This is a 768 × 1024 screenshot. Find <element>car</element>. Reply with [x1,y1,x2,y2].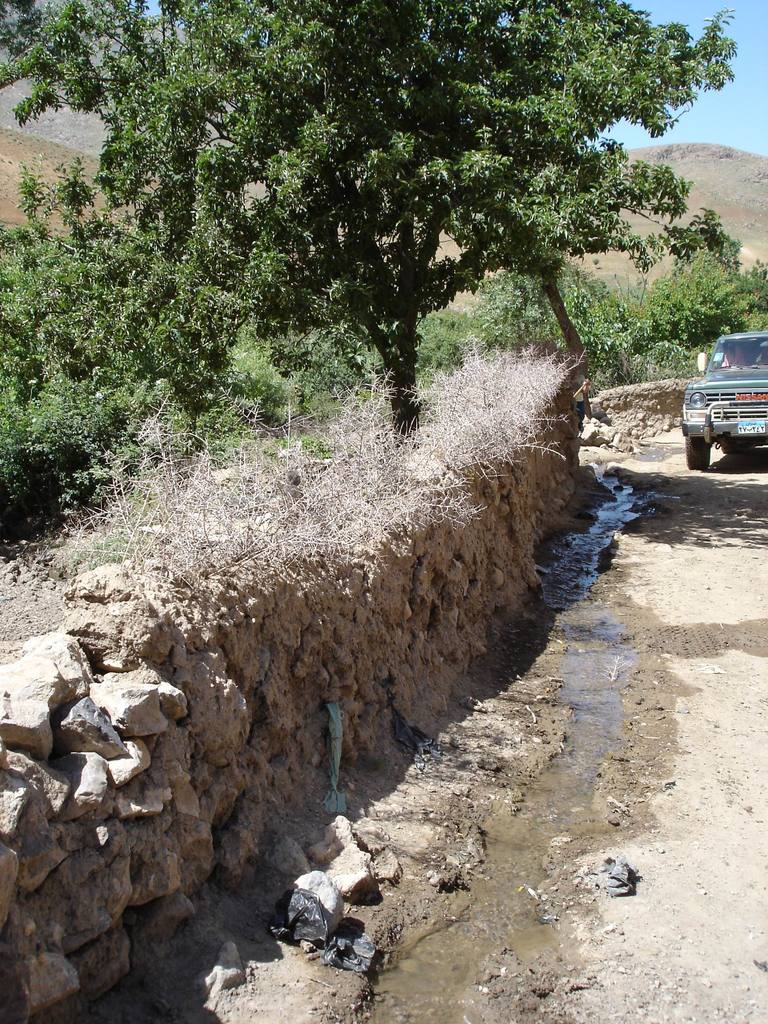
[674,323,762,465].
